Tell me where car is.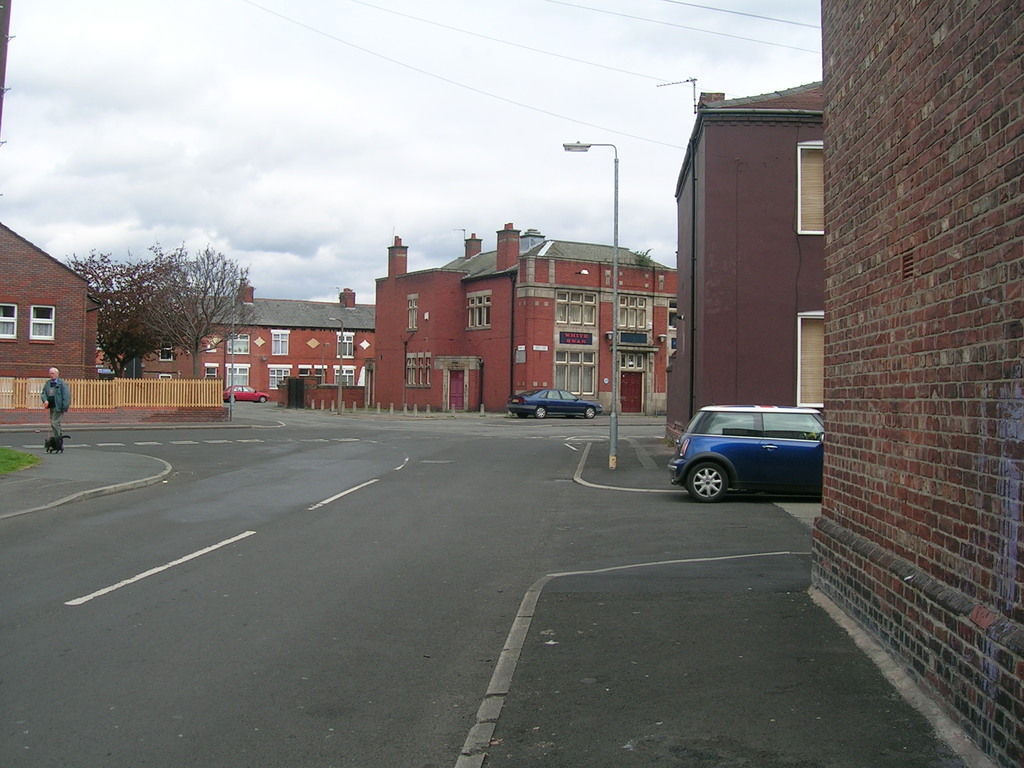
car is at crop(663, 408, 830, 498).
